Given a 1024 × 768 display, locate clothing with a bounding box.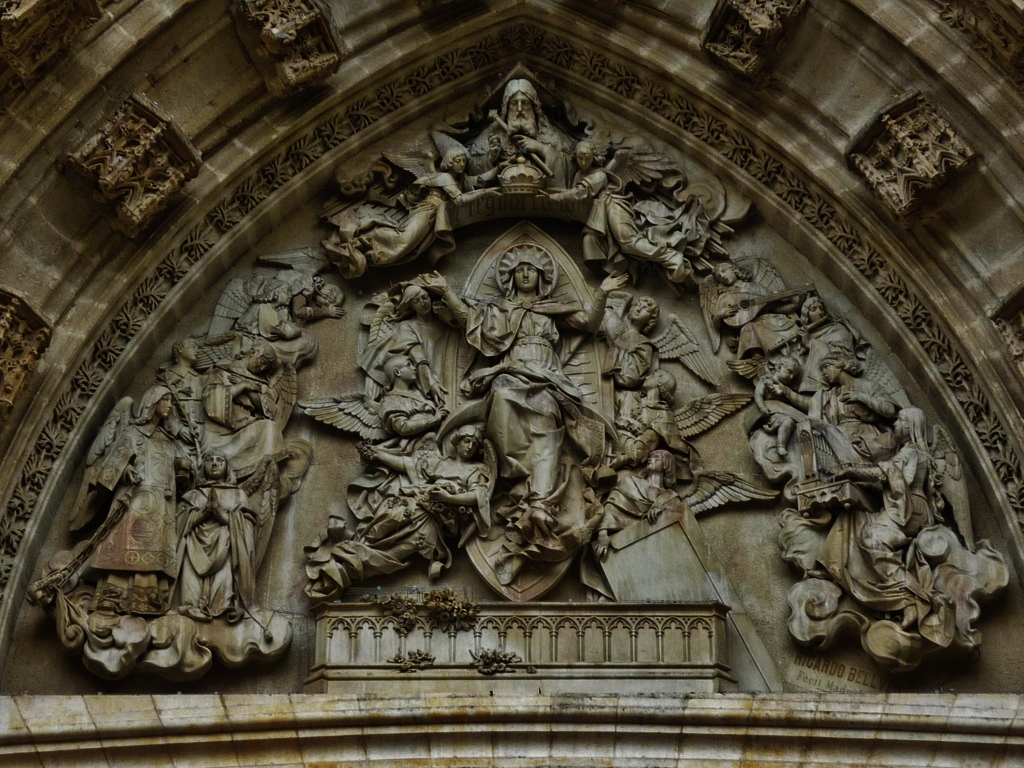
Located: BBox(459, 292, 598, 478).
